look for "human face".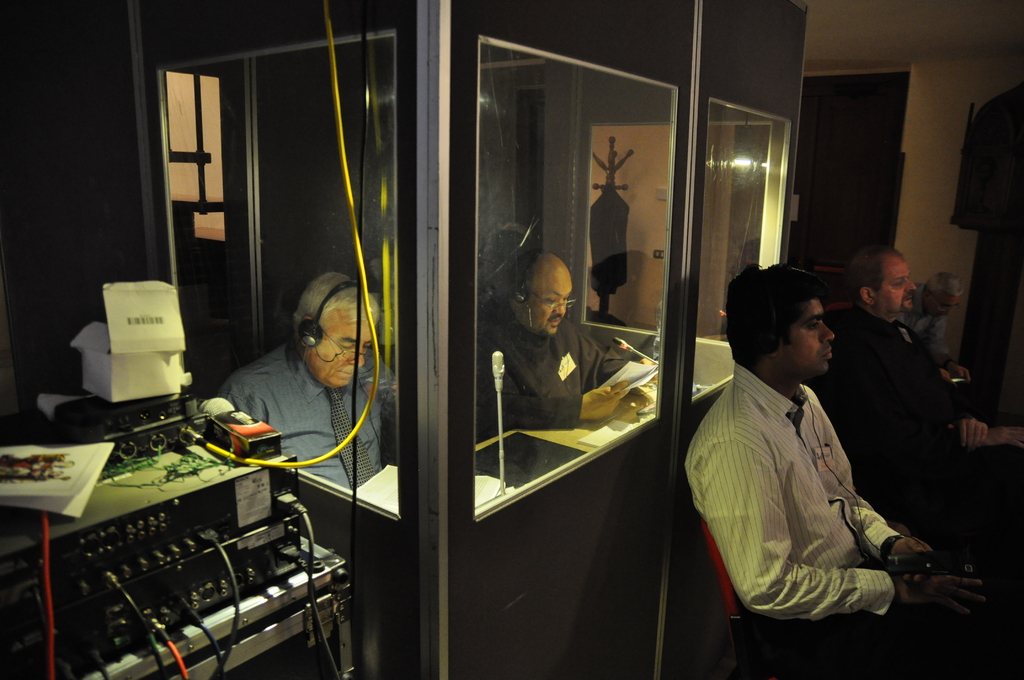
Found: Rect(318, 312, 388, 388).
